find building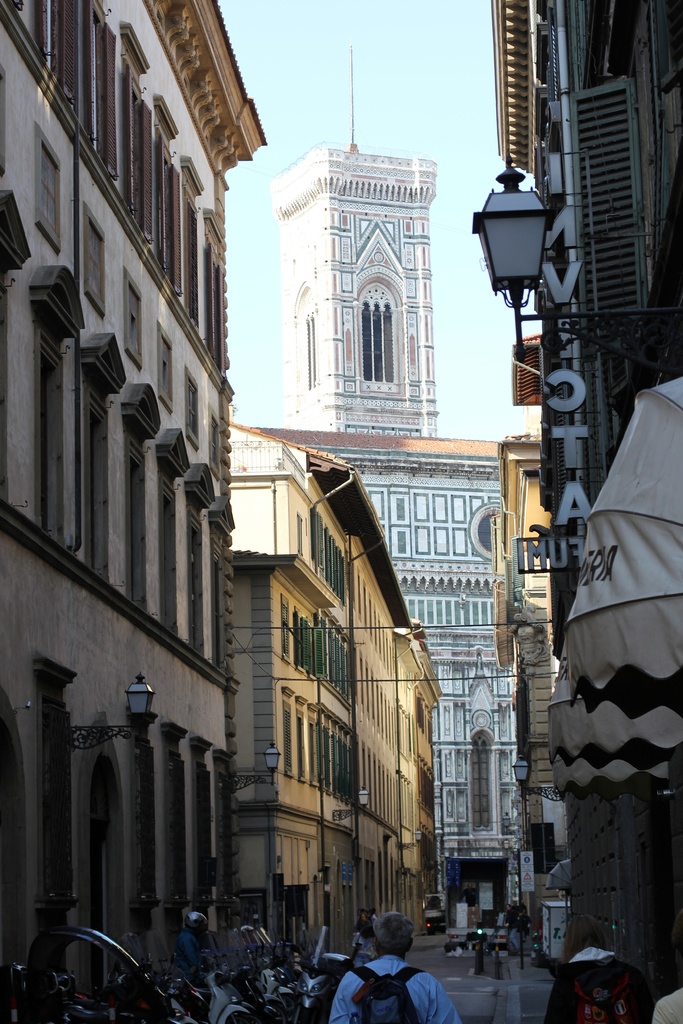
region(278, 147, 509, 916)
